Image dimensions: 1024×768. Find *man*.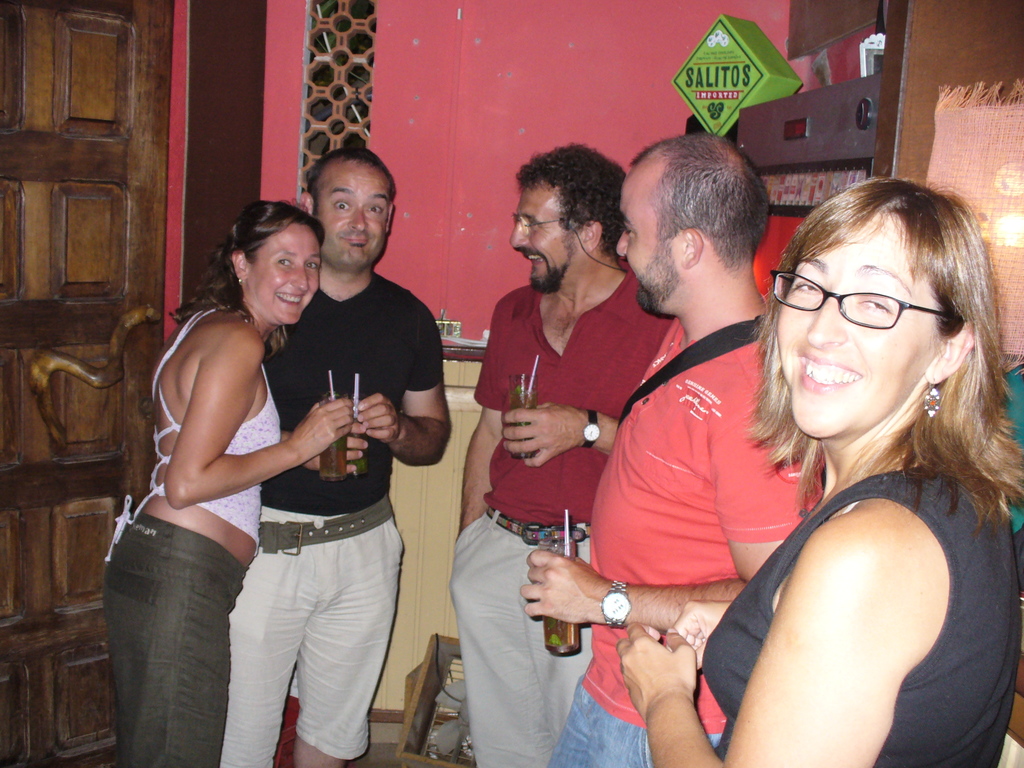
220, 143, 452, 767.
